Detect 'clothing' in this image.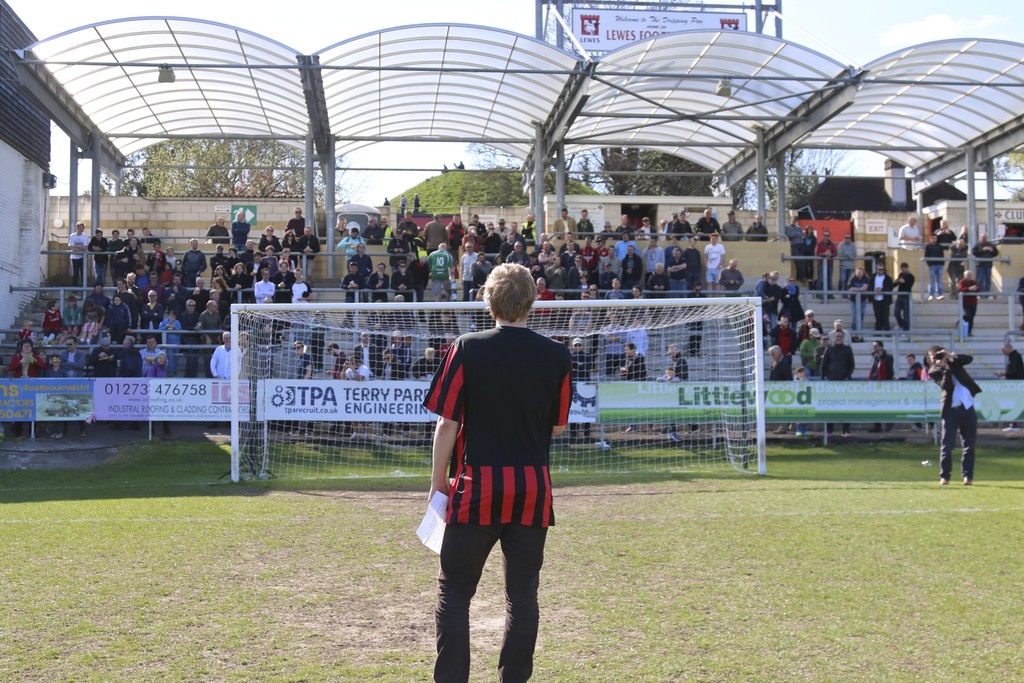
Detection: 367 270 390 306.
